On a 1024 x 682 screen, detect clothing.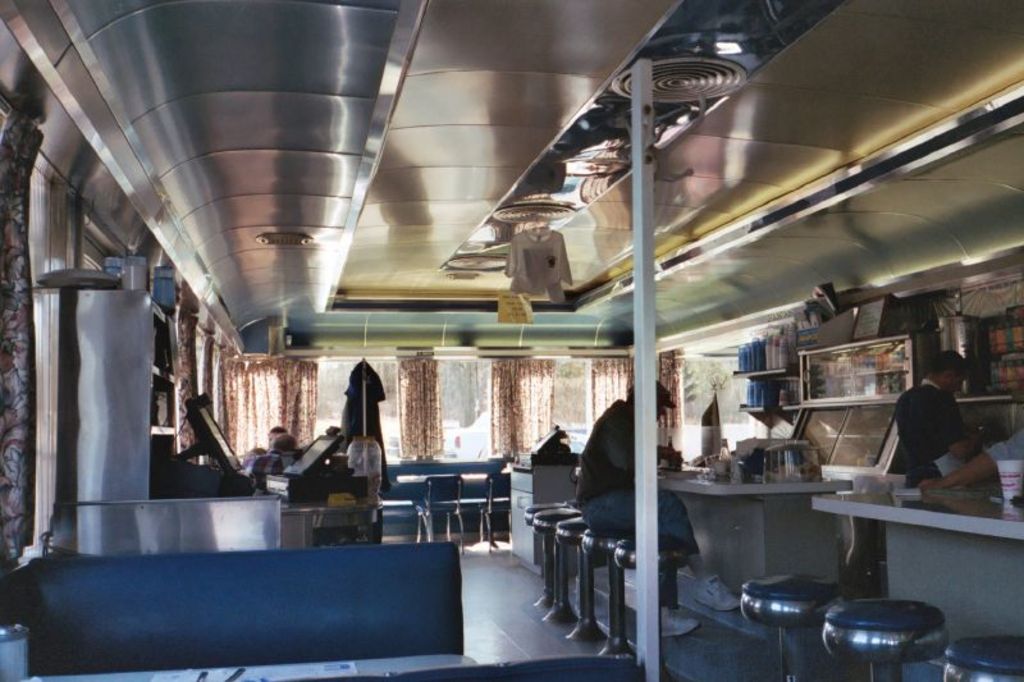
{"left": 338, "top": 353, "right": 401, "bottom": 468}.
